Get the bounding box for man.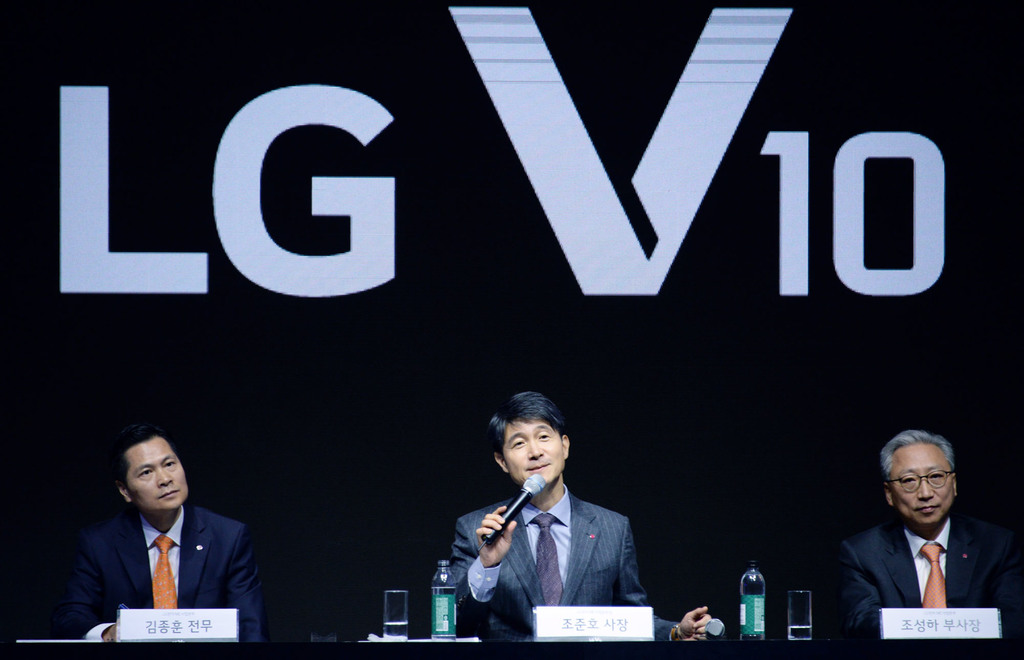
(left=826, top=413, right=1013, bottom=641).
